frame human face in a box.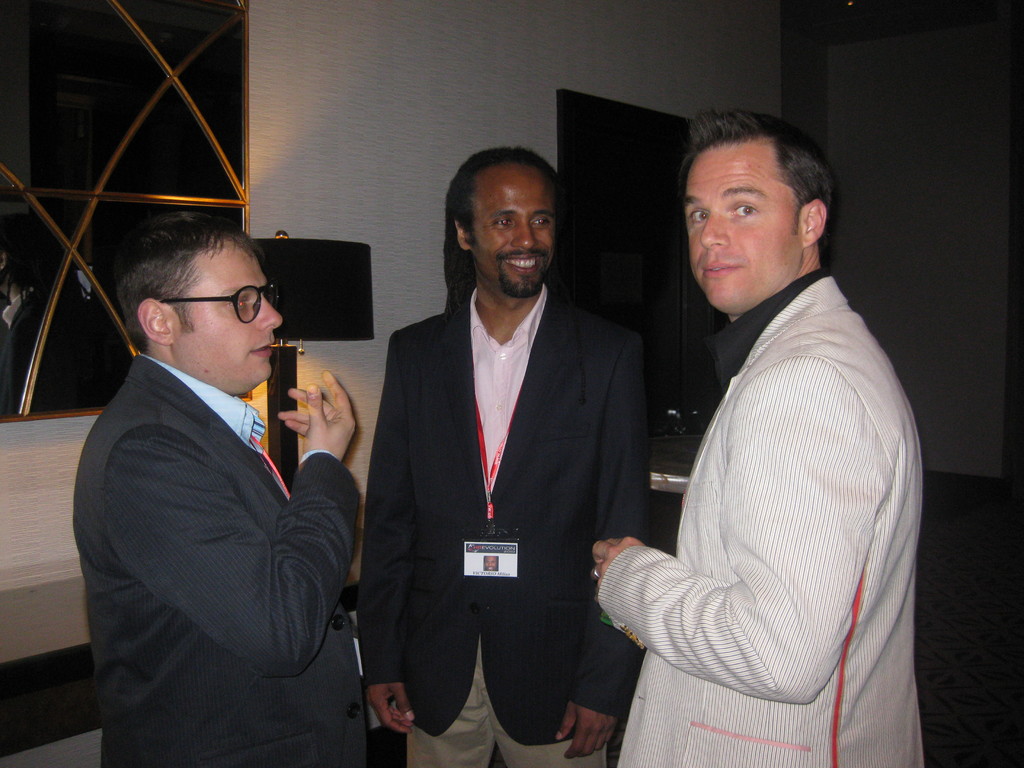
BBox(465, 168, 557, 284).
